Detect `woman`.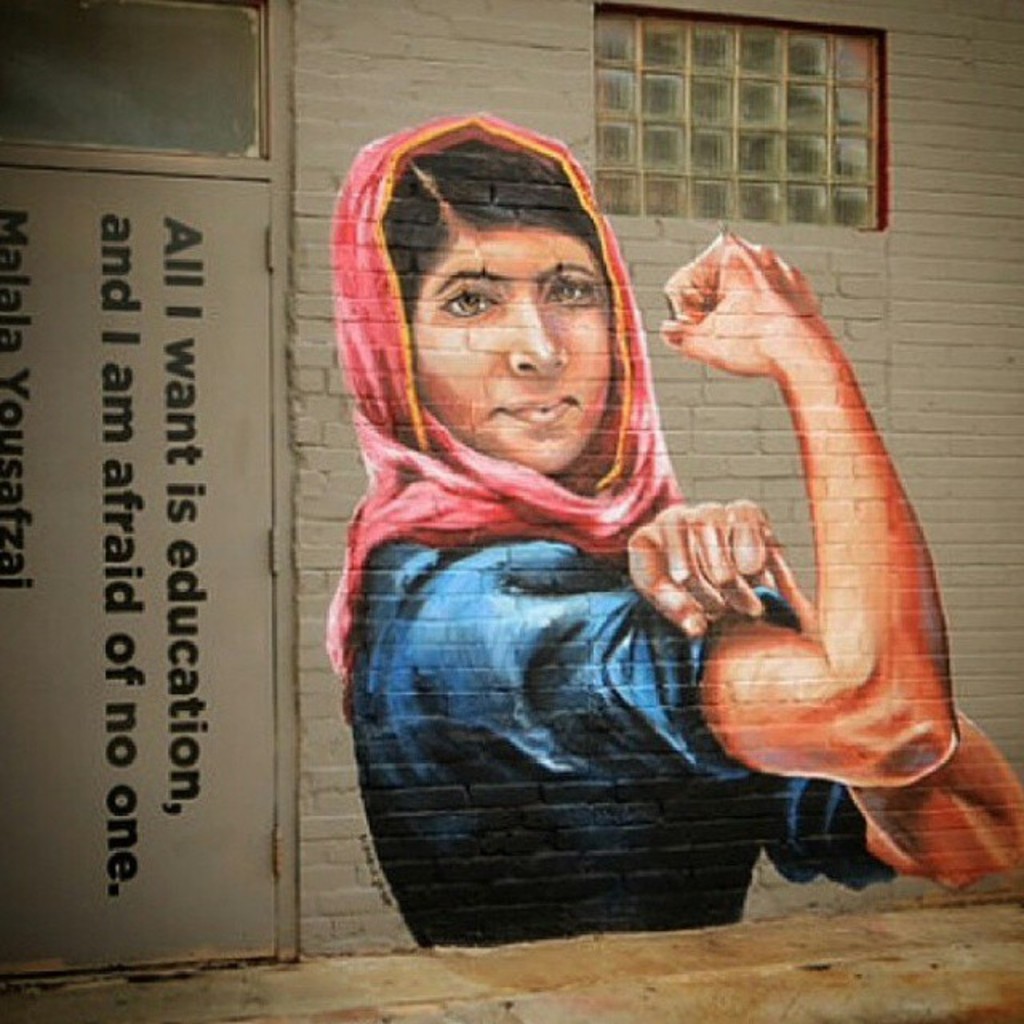
Detected at select_region(317, 125, 936, 960).
